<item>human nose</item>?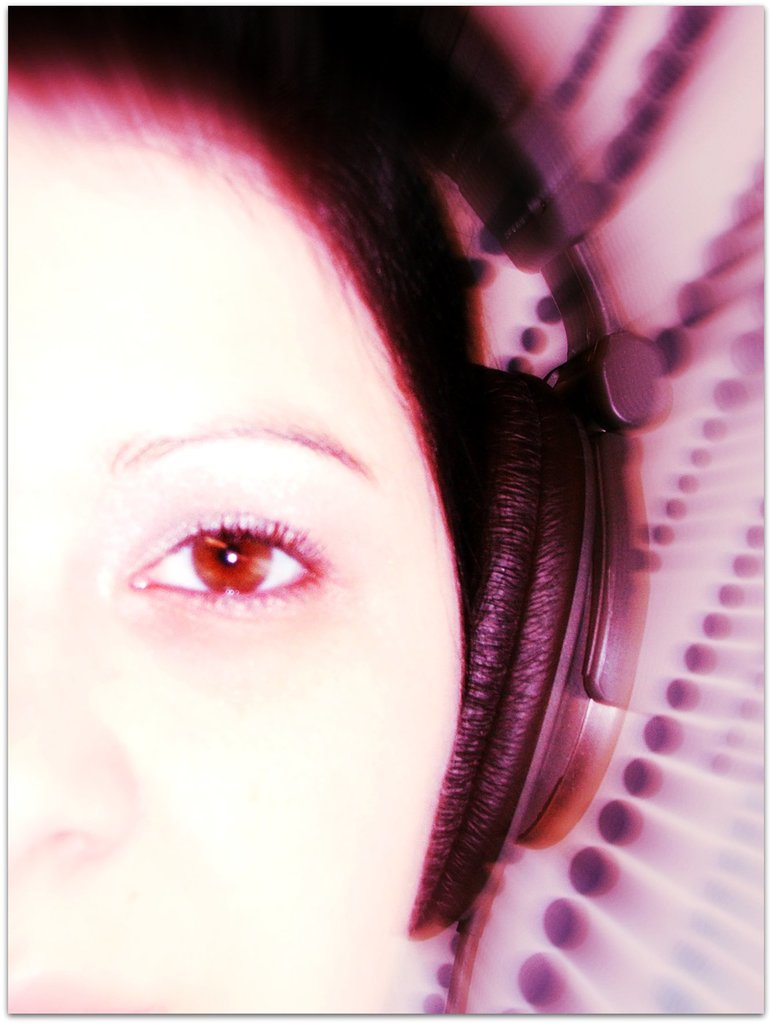
(0,585,138,891)
